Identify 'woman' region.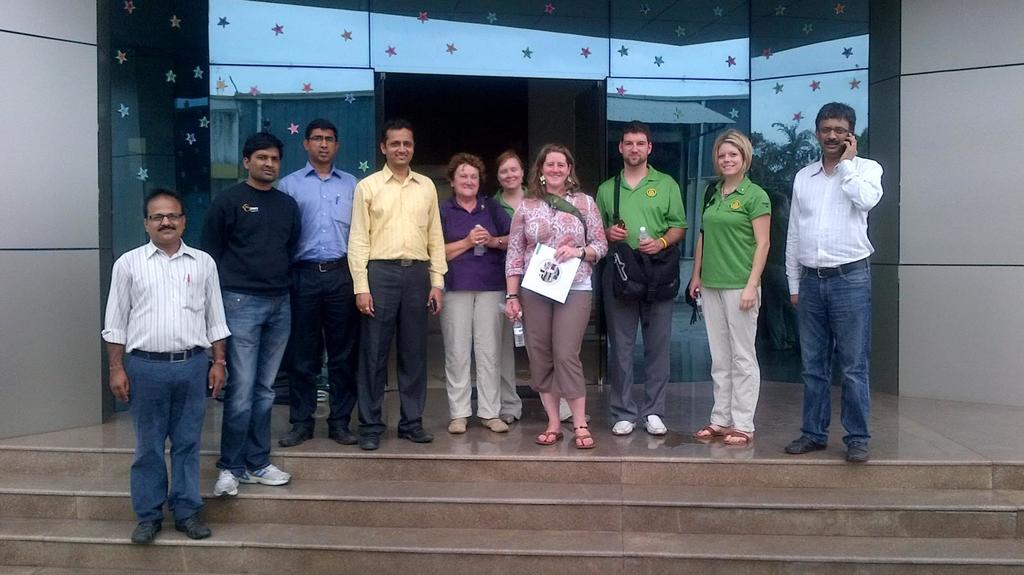
Region: 509, 154, 599, 442.
